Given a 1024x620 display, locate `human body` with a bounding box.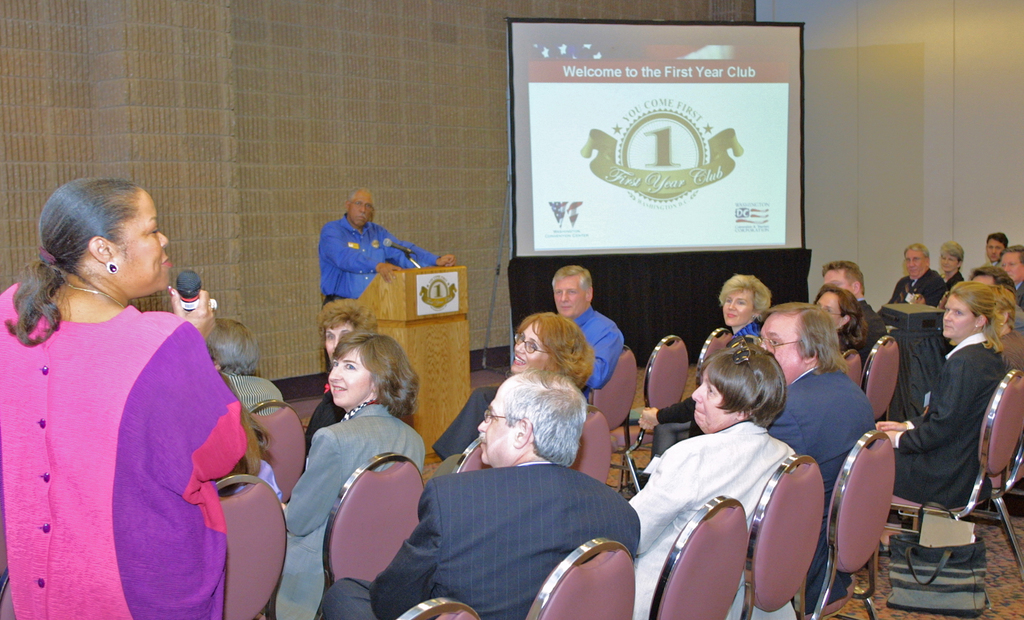
Located: locate(559, 306, 630, 409).
